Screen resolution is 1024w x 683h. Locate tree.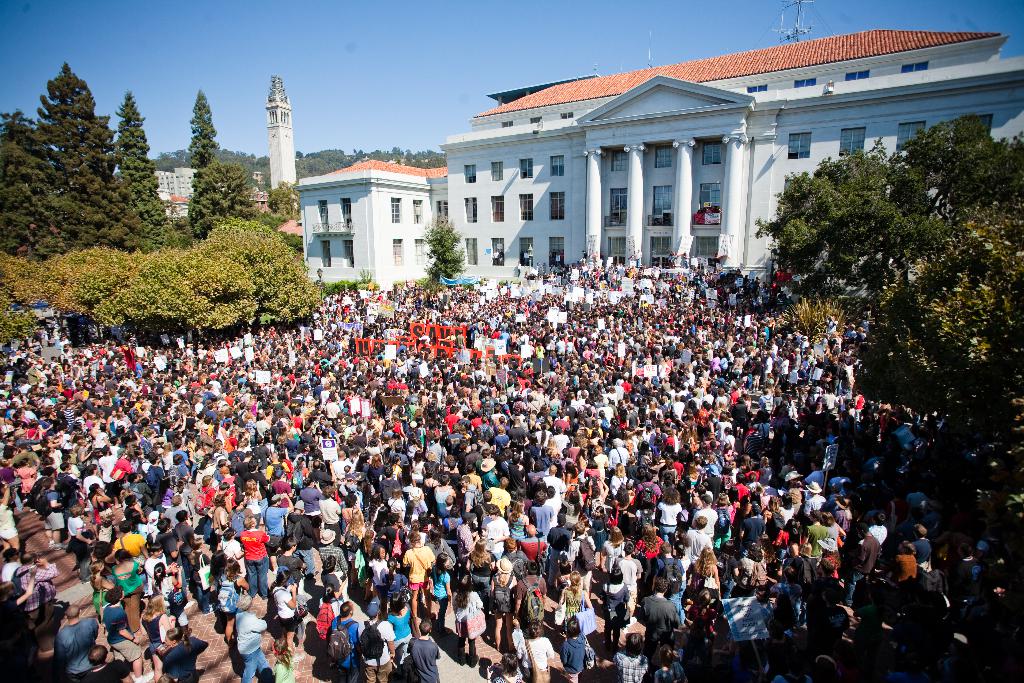
box=[193, 81, 236, 227].
